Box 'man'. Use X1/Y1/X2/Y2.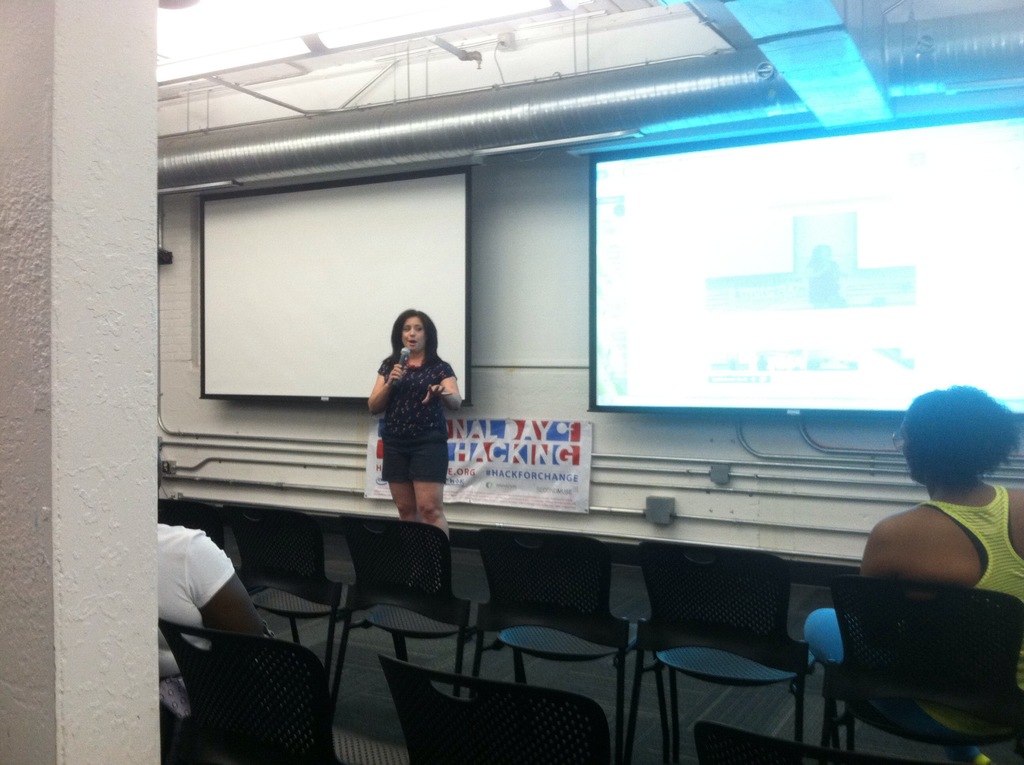
806/382/1023/764.
